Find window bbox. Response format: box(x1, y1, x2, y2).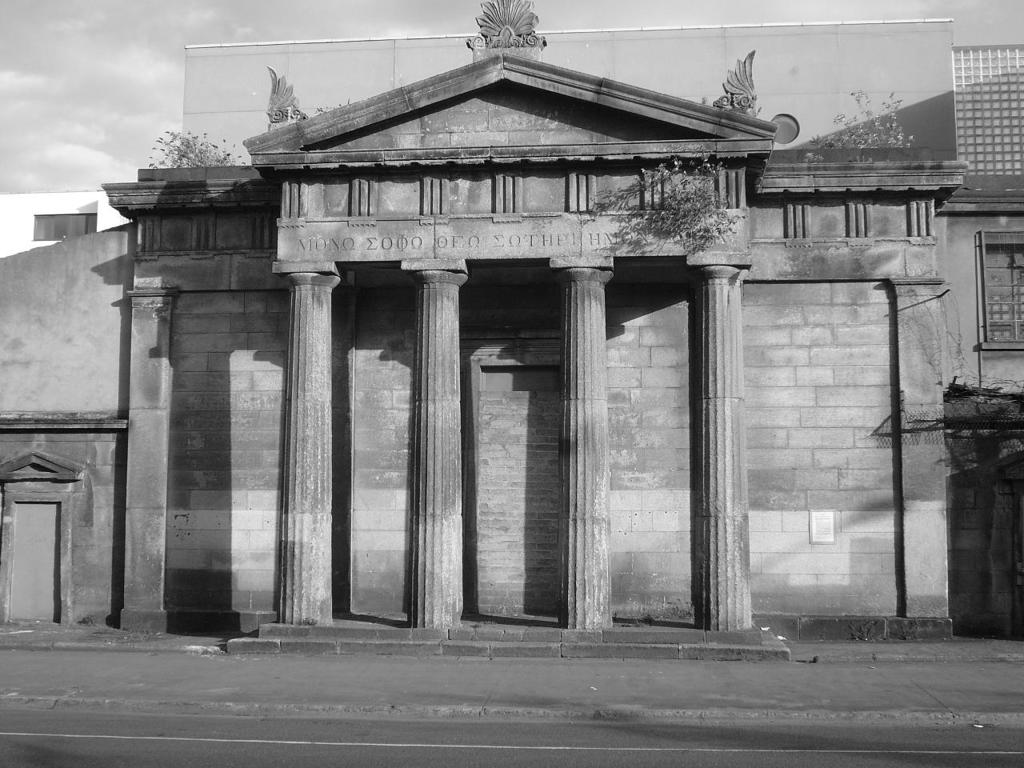
box(978, 234, 1023, 350).
